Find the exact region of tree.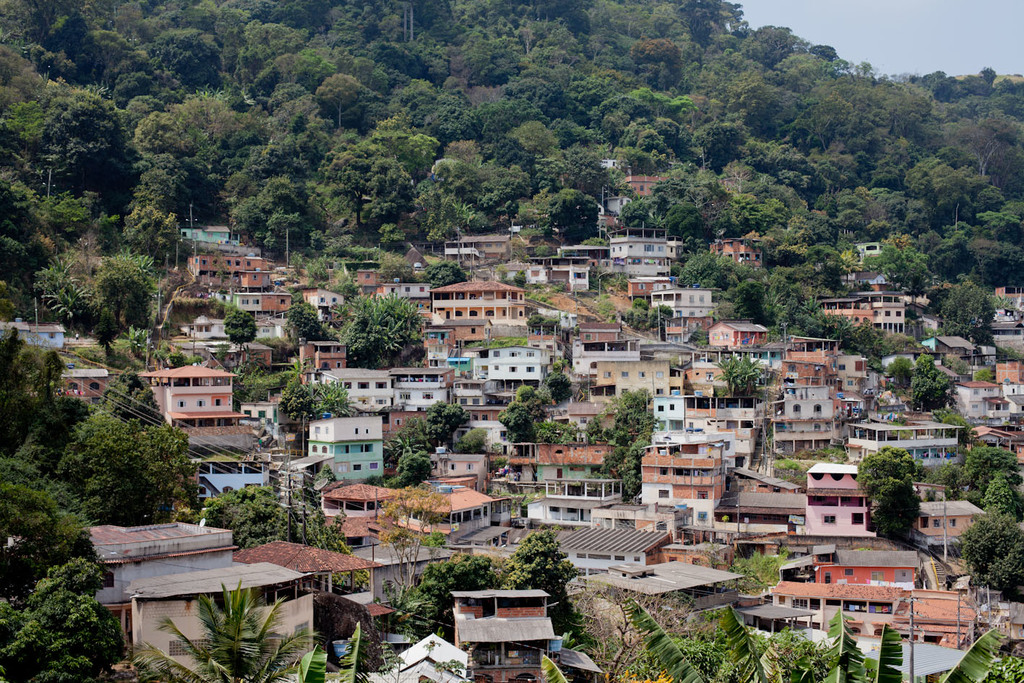
Exact region: <box>502,392,544,450</box>.
